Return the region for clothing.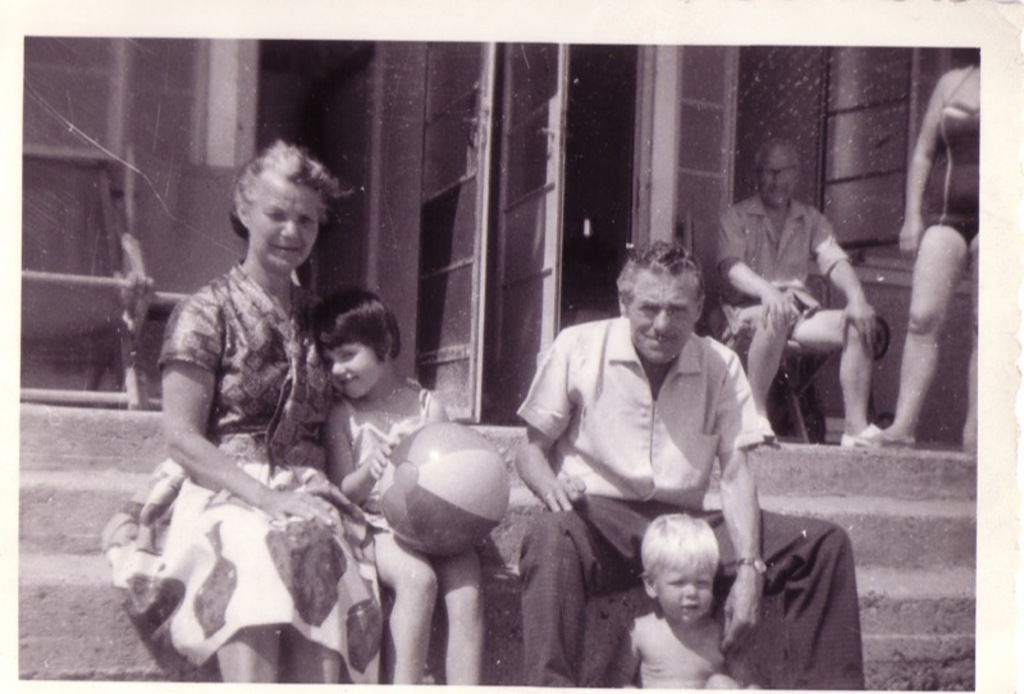
bbox=(132, 209, 375, 684).
